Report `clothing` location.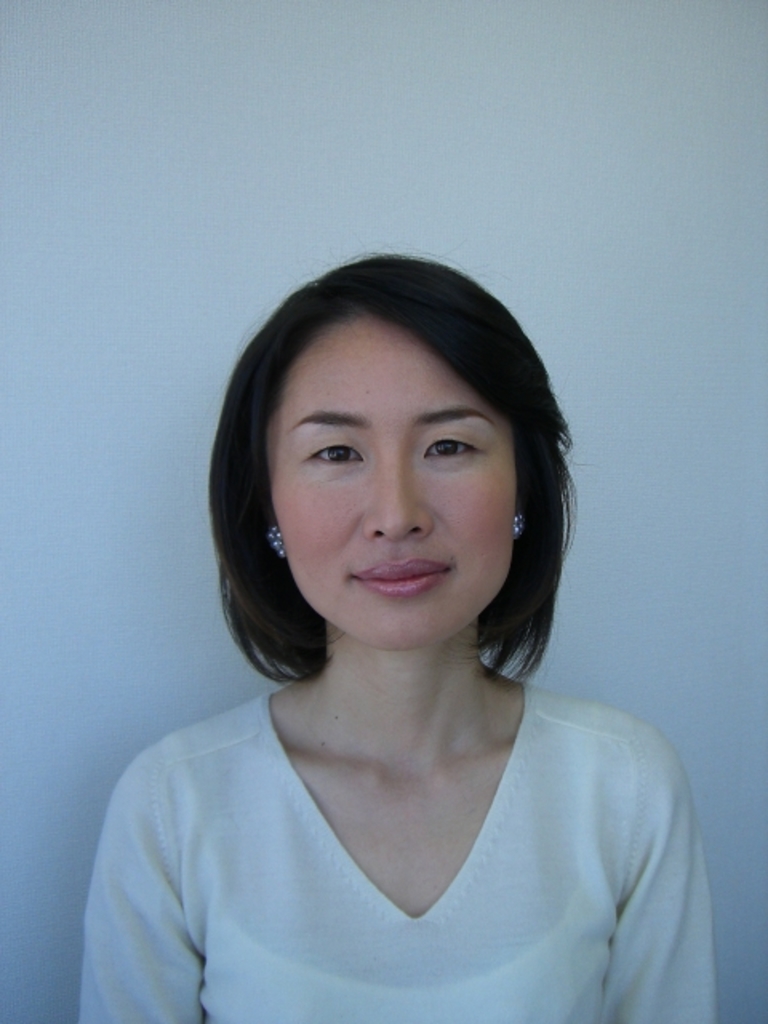
Report: pyautogui.locateOnScreen(106, 547, 678, 1006).
